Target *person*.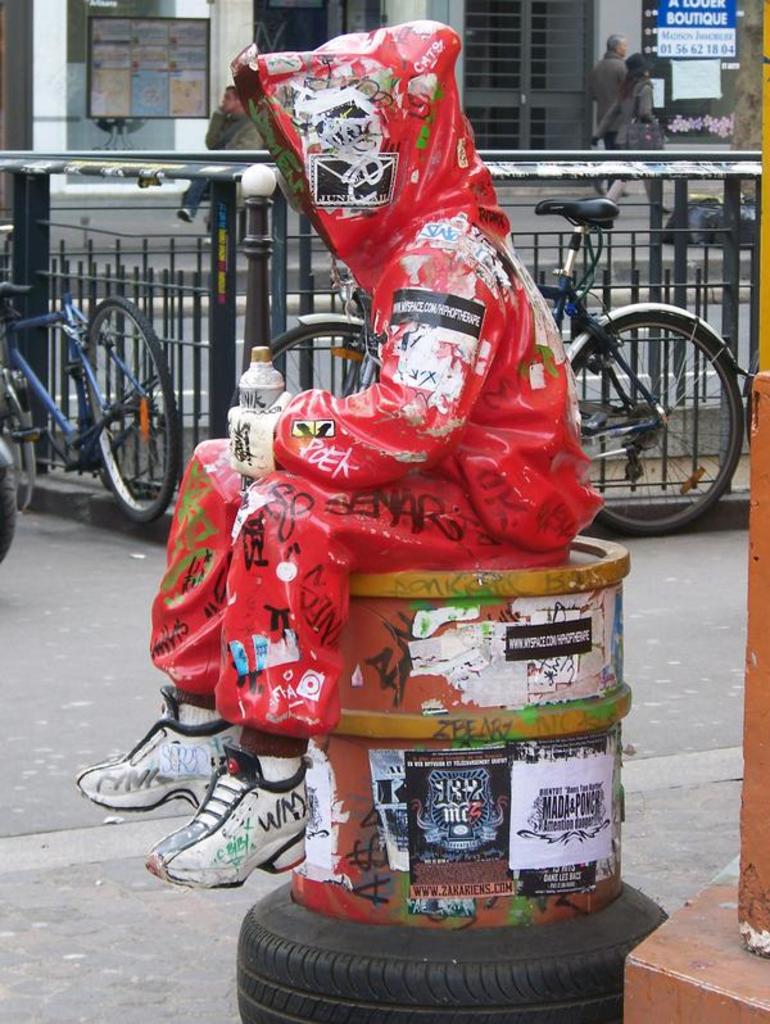
Target region: detection(173, 80, 285, 235).
